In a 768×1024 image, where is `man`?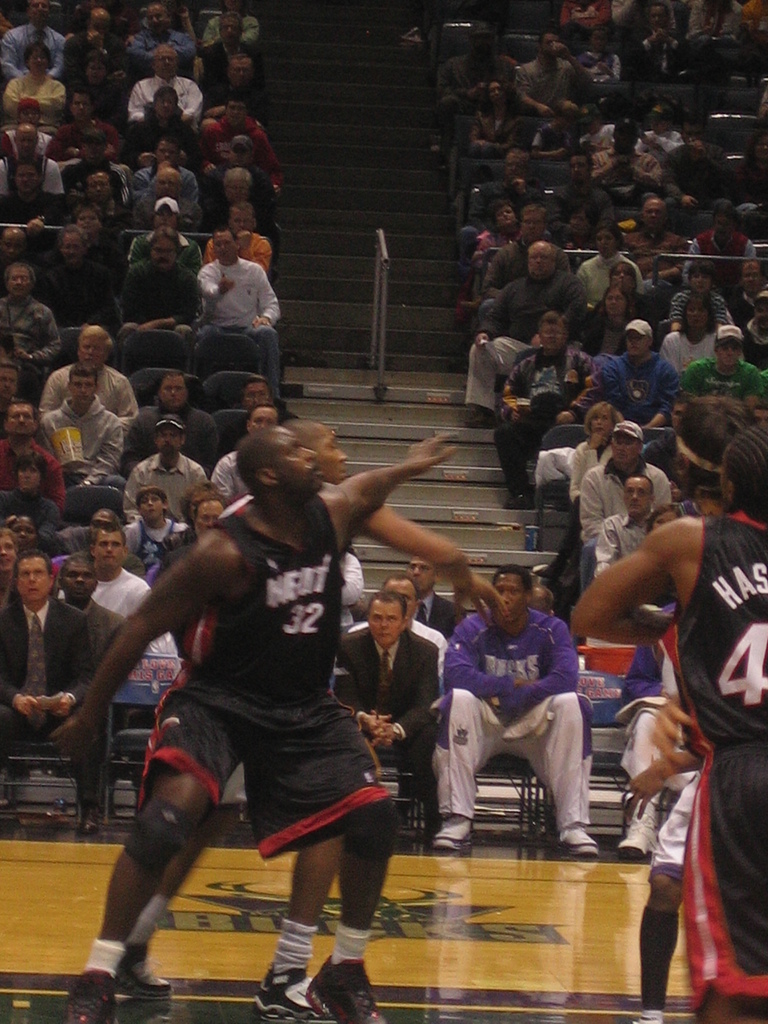
box=[118, 0, 209, 76].
